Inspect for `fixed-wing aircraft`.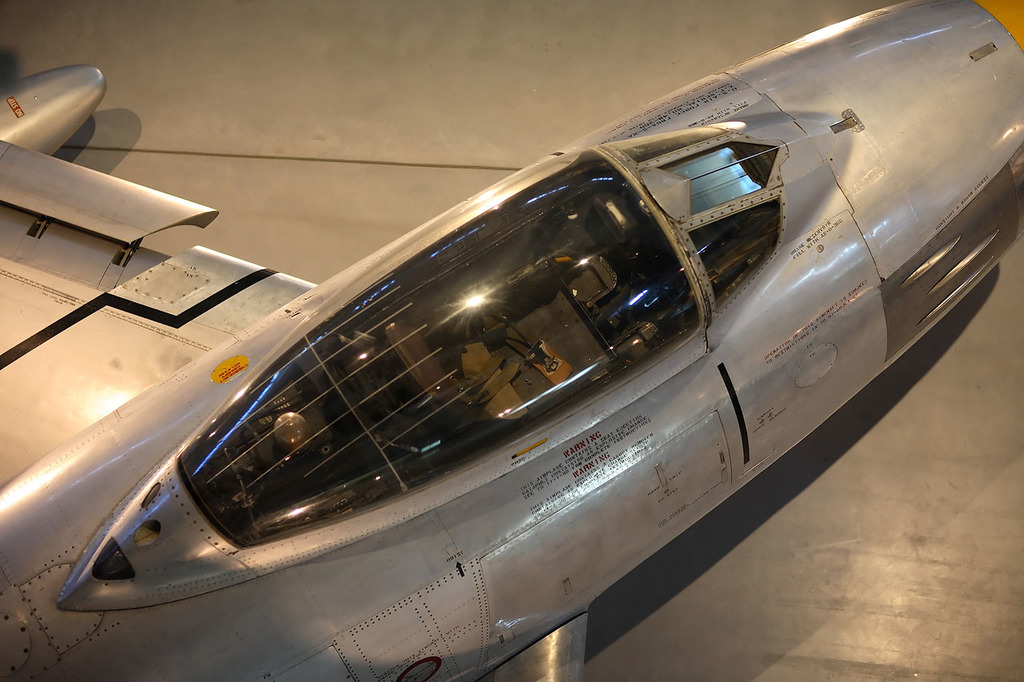
Inspection: box=[1, 0, 1023, 679].
